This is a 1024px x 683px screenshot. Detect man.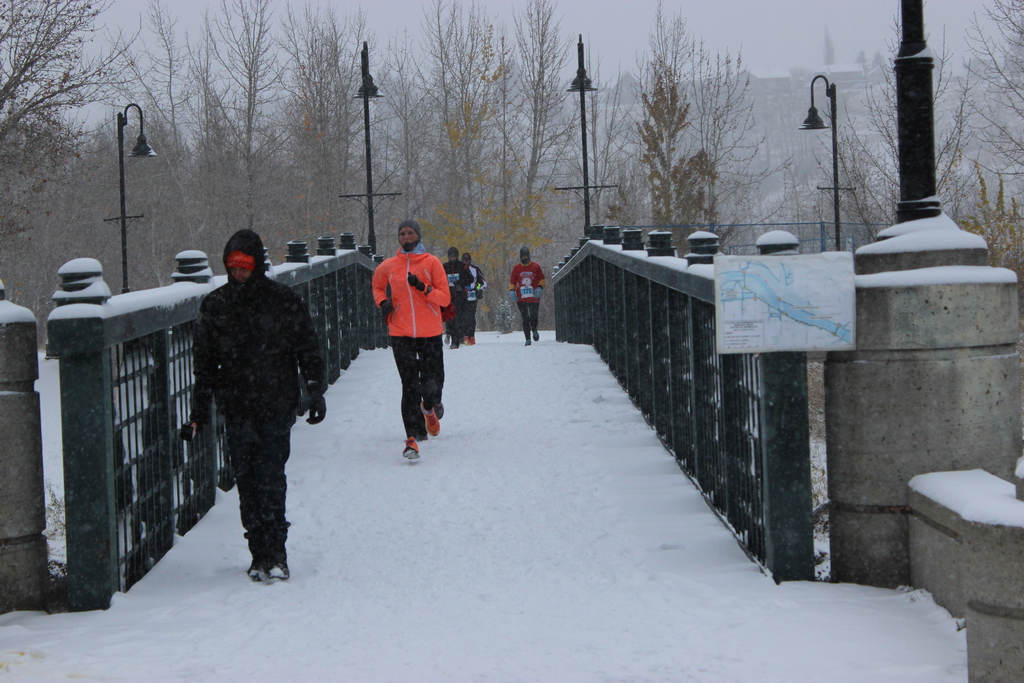
Rect(182, 226, 324, 580).
